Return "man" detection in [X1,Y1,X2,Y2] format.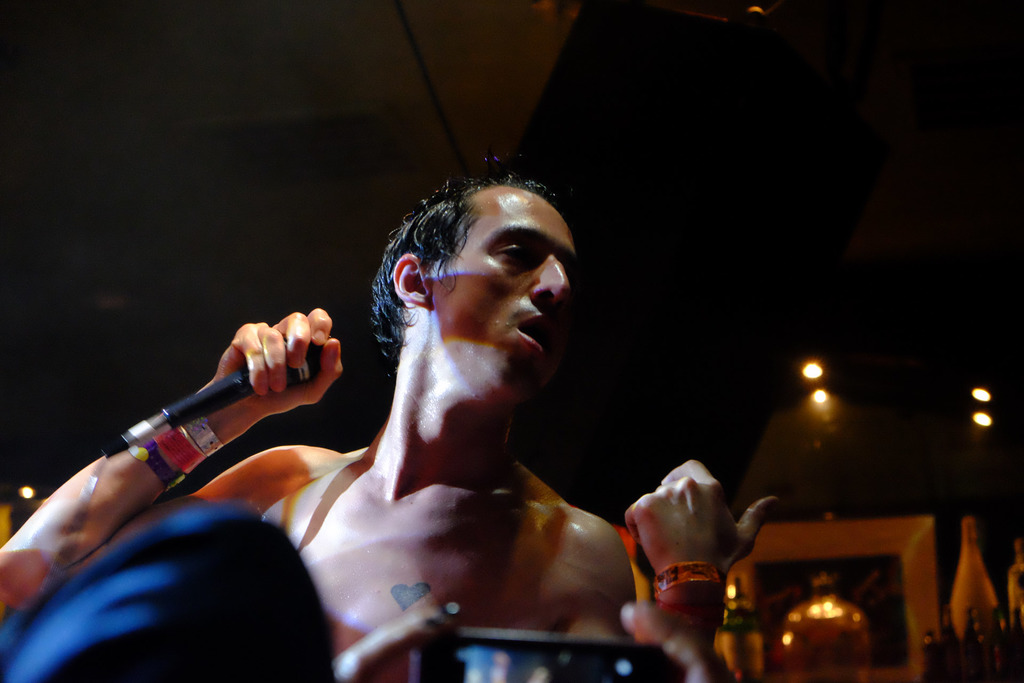
[106,152,752,648].
